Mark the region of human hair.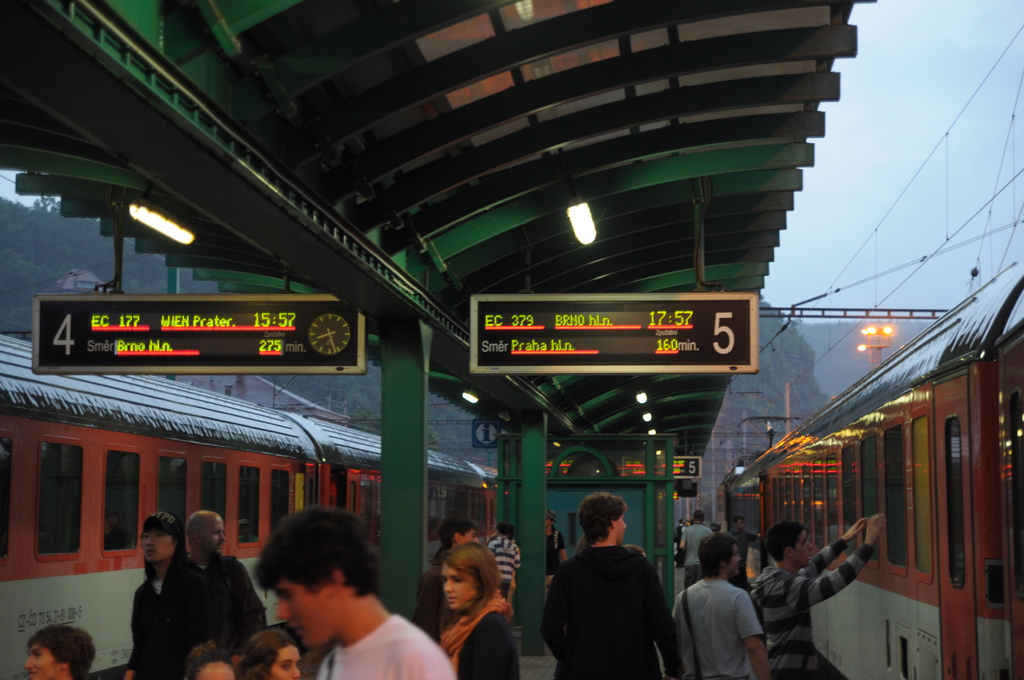
Region: locate(245, 533, 378, 638).
